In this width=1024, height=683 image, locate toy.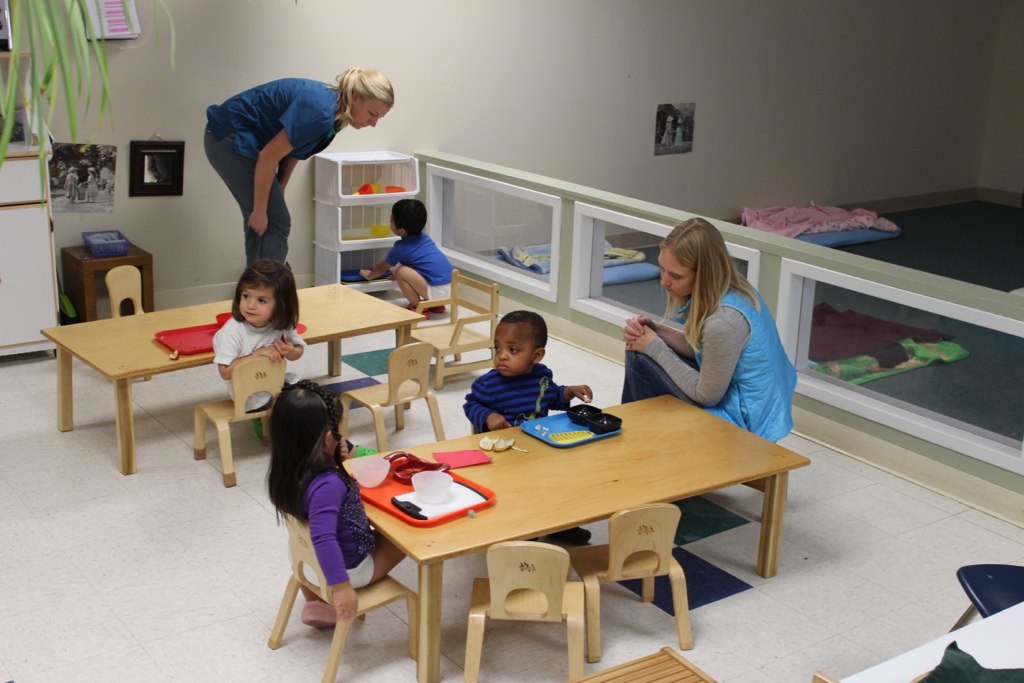
Bounding box: left=365, top=226, right=382, bottom=235.
